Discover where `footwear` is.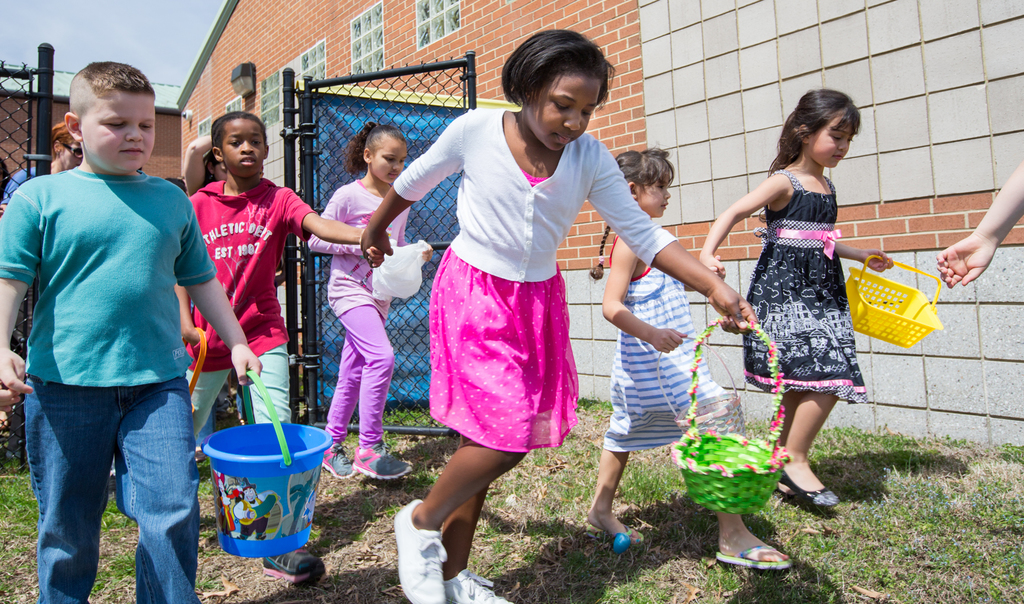
Discovered at [596, 514, 648, 550].
